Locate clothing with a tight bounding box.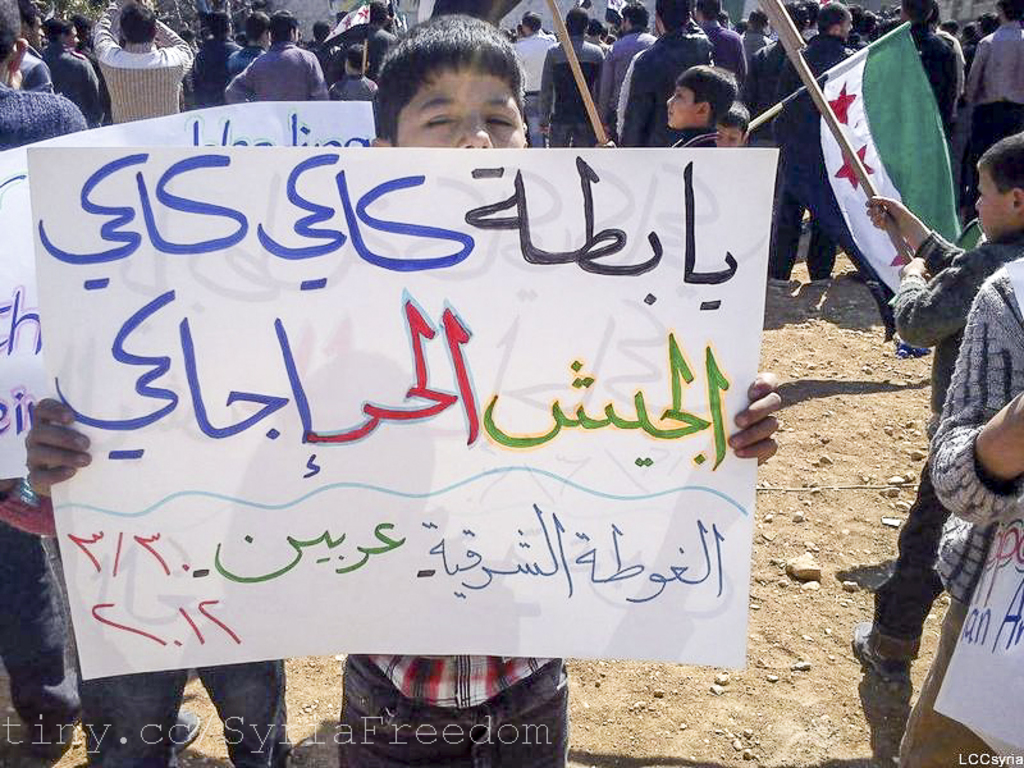
bbox=(700, 18, 746, 81).
